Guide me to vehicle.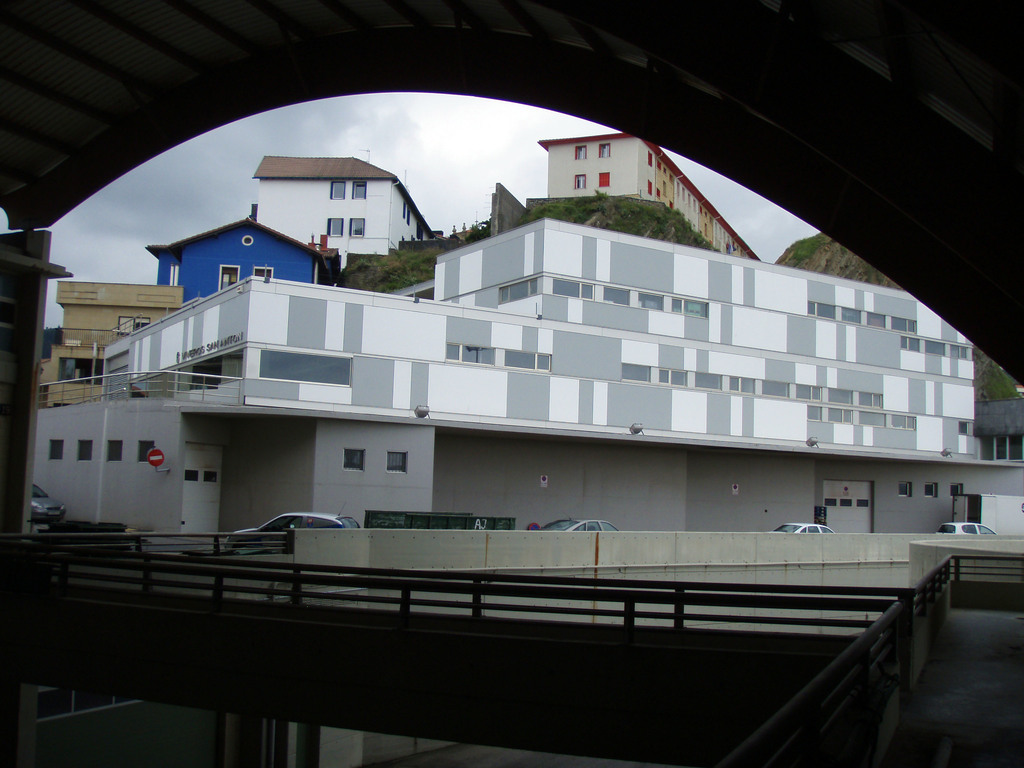
Guidance: x1=223 y1=502 x2=362 y2=558.
